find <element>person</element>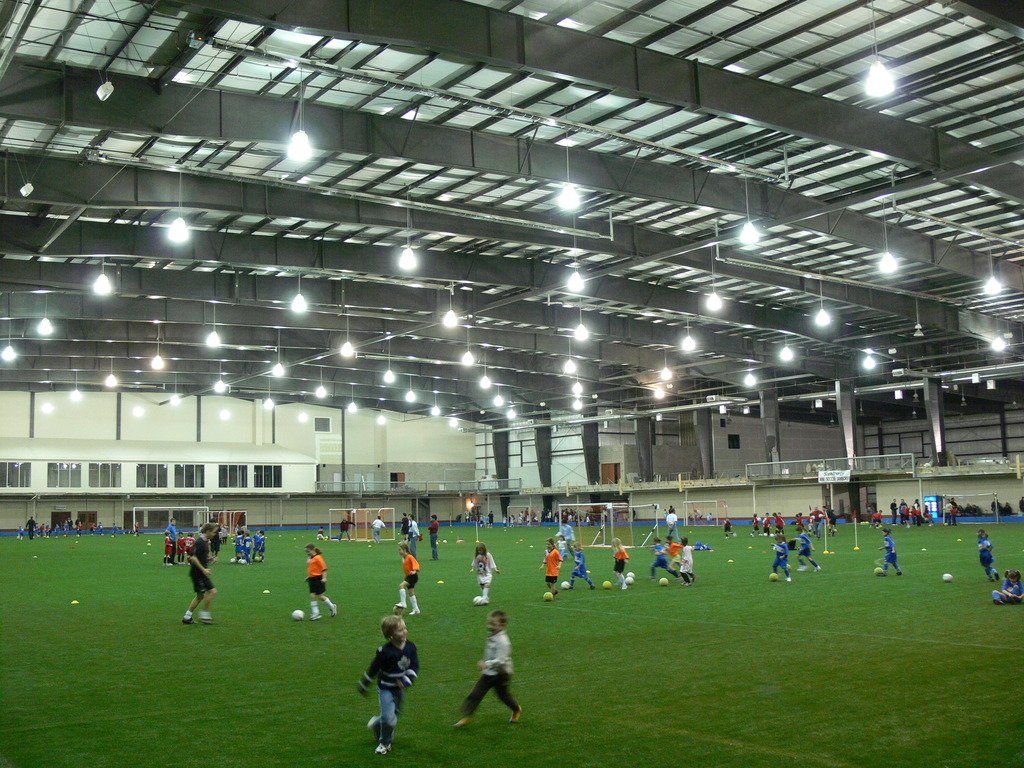
166, 534, 175, 564
